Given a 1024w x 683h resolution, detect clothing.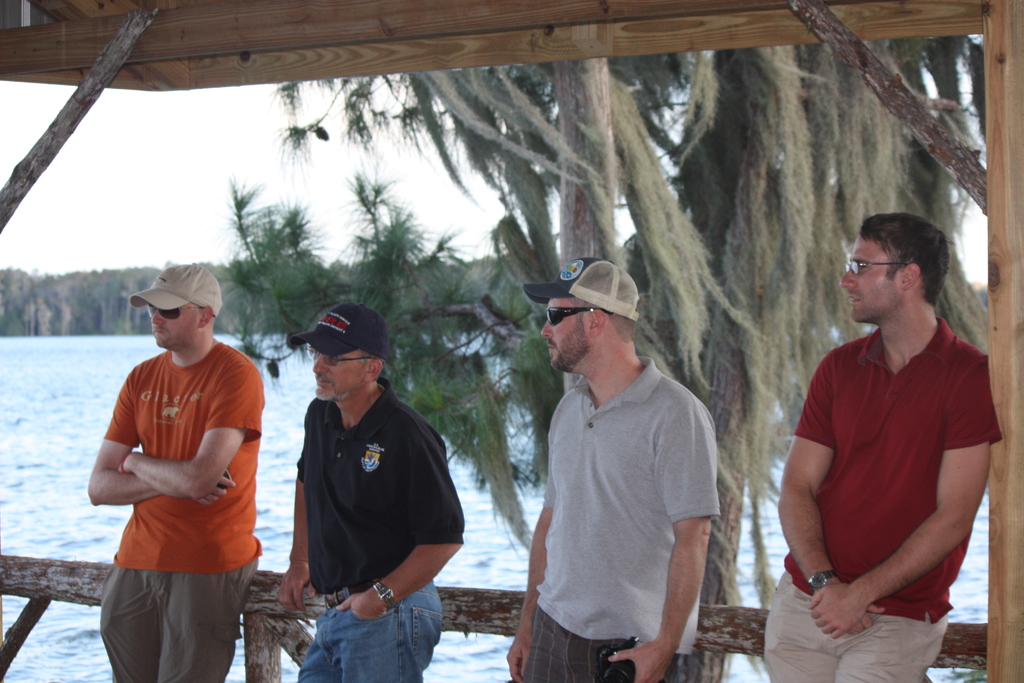
region(525, 356, 719, 682).
